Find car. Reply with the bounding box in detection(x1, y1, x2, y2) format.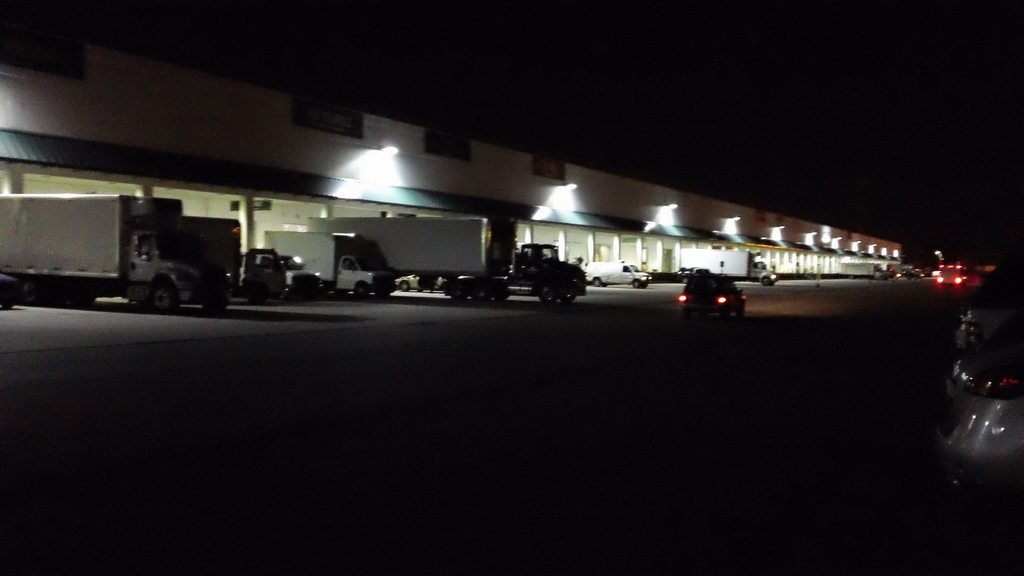
detection(585, 260, 657, 285).
